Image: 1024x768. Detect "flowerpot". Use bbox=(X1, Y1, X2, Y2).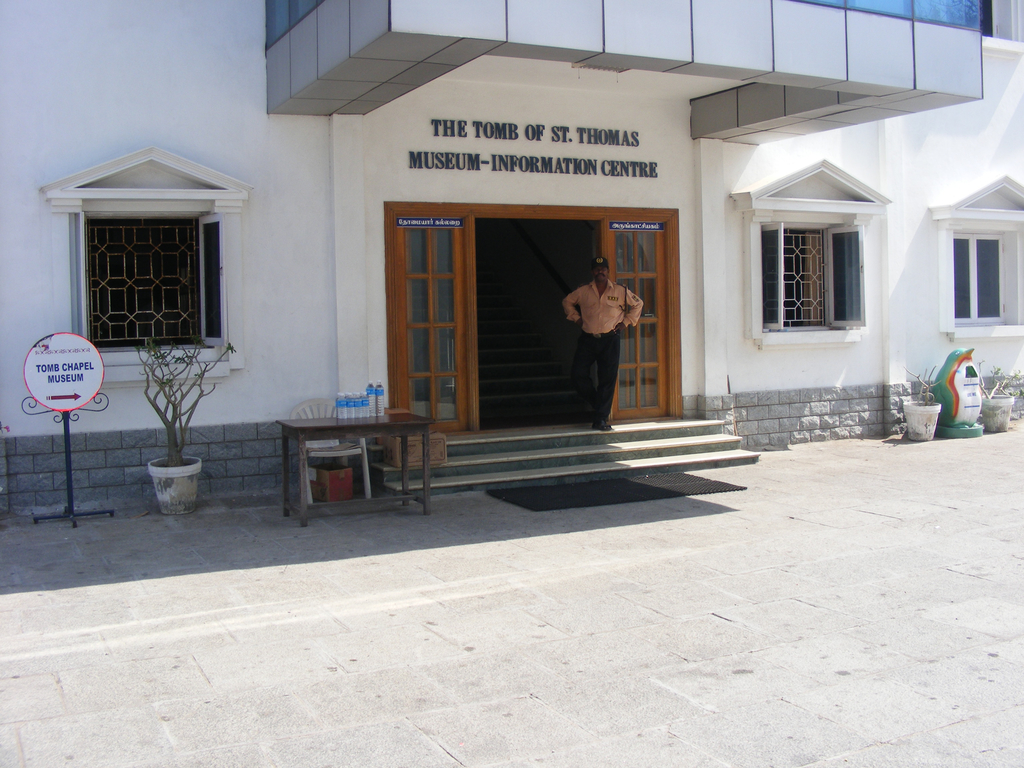
bbox=(984, 390, 1014, 431).
